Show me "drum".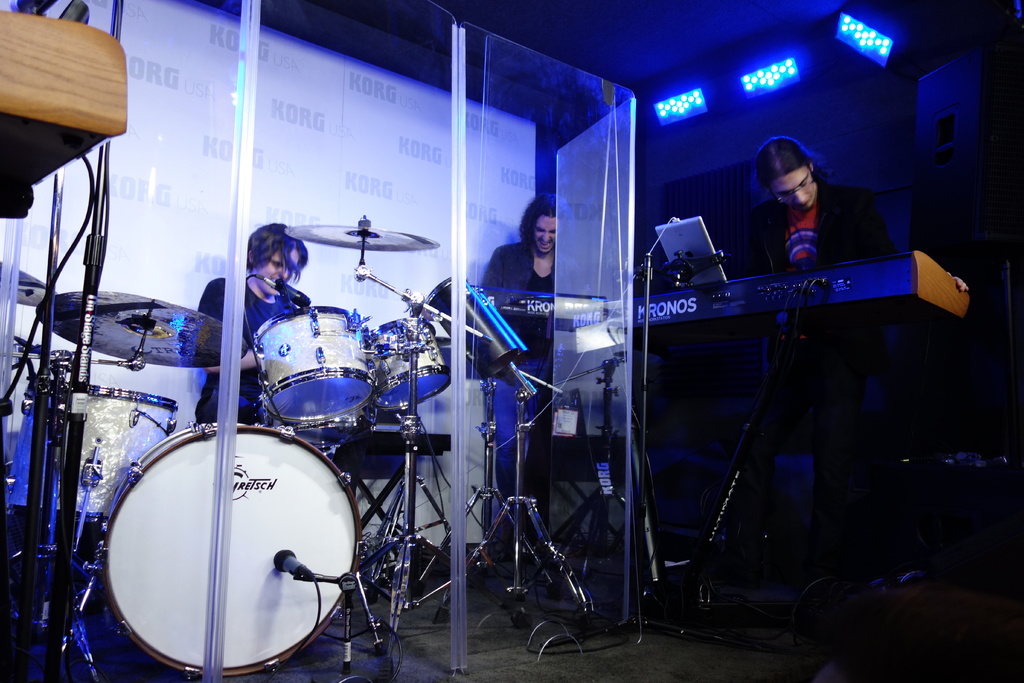
"drum" is here: Rect(0, 384, 180, 527).
